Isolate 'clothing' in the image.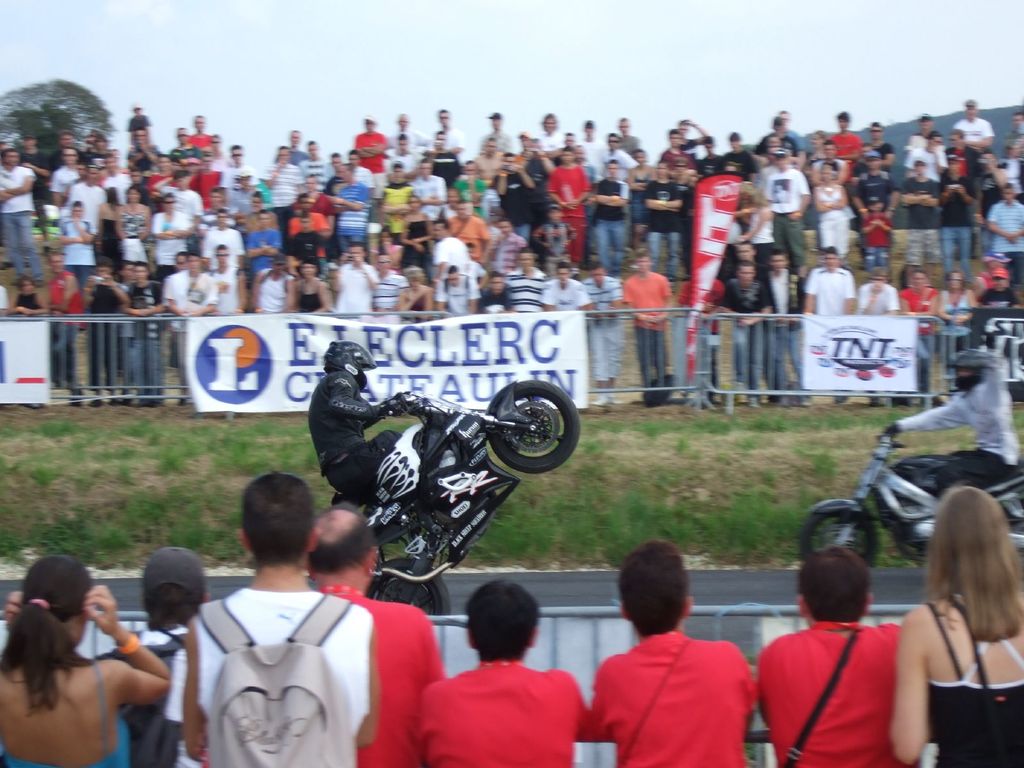
Isolated region: [x1=415, y1=664, x2=589, y2=767].
